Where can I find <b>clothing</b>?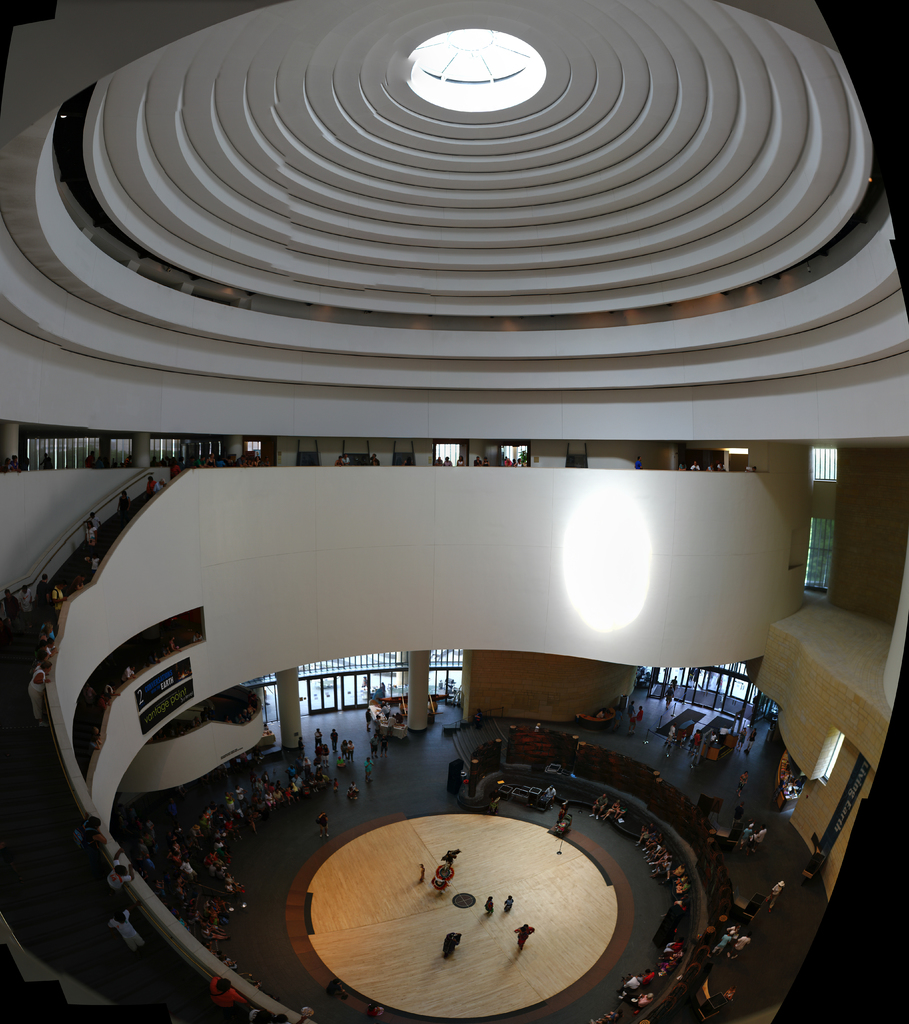
You can find it at <bbox>107, 913, 142, 952</bbox>.
